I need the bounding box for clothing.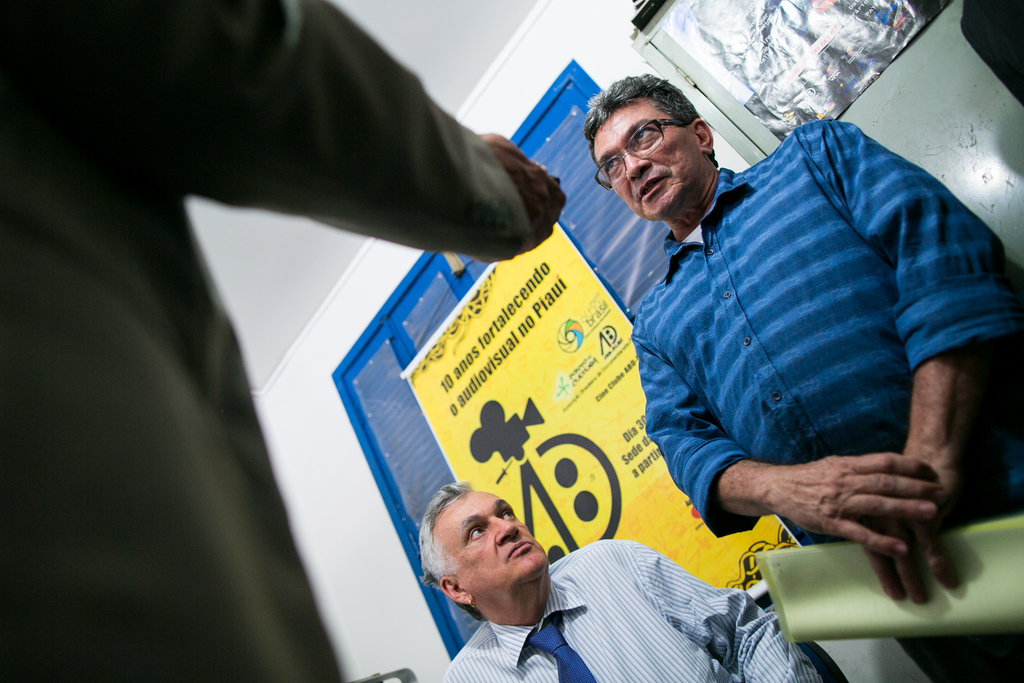
Here it is: bbox(445, 543, 822, 682).
